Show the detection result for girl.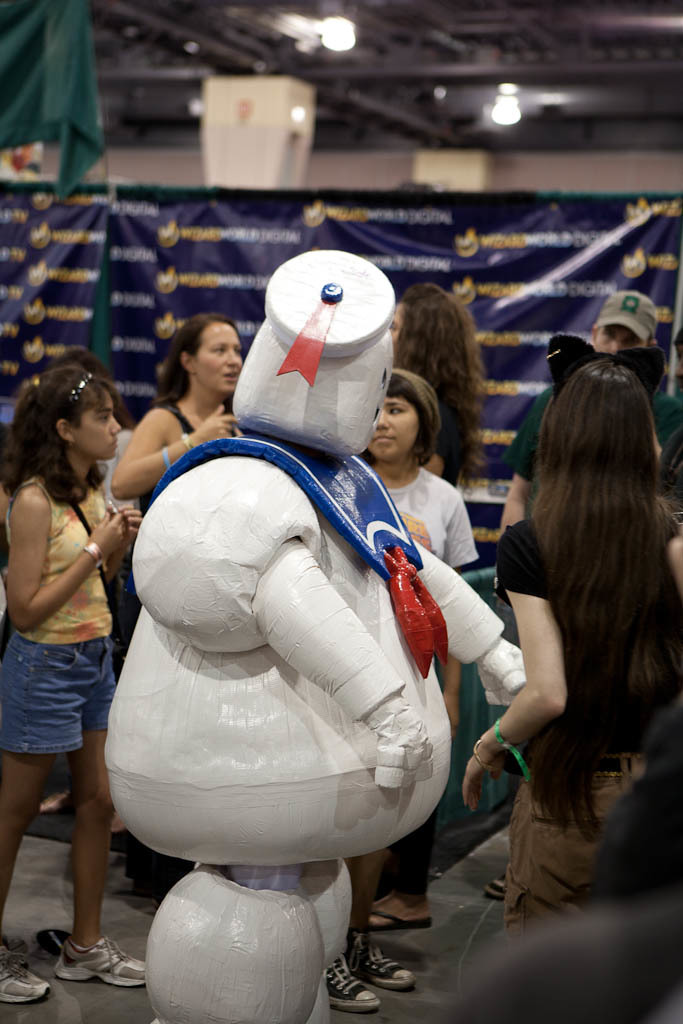
left=327, top=370, right=477, bottom=1006.
